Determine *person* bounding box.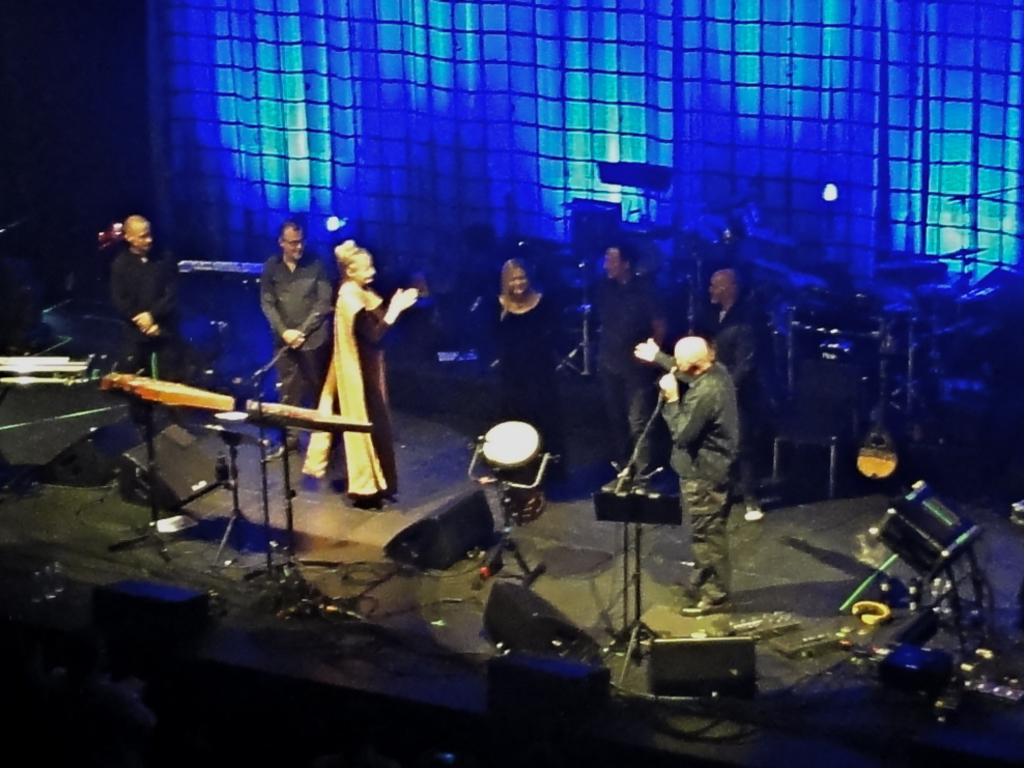
Determined: {"x1": 298, "y1": 237, "x2": 420, "y2": 506}.
